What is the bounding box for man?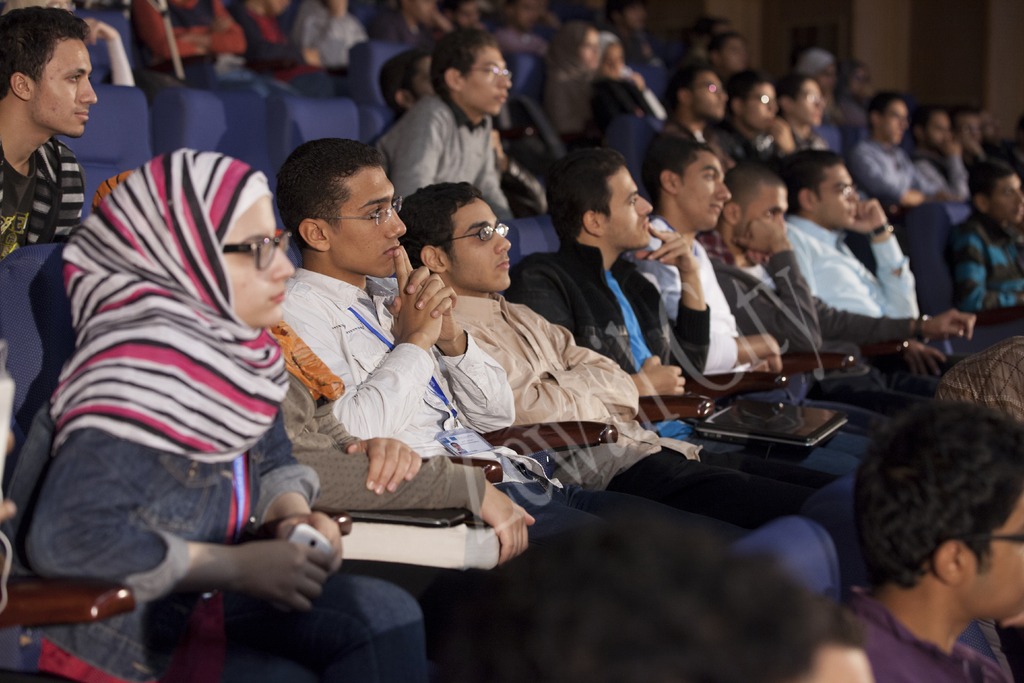
Rect(771, 148, 975, 375).
